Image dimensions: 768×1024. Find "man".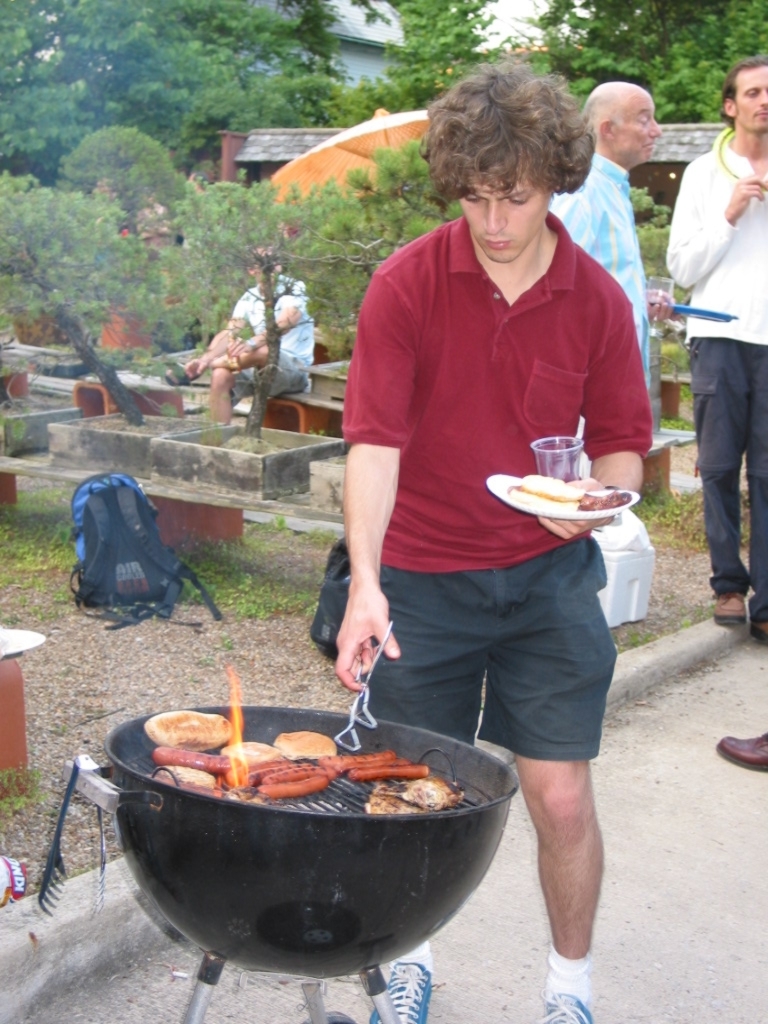
{"left": 333, "top": 51, "right": 653, "bottom": 1023}.
